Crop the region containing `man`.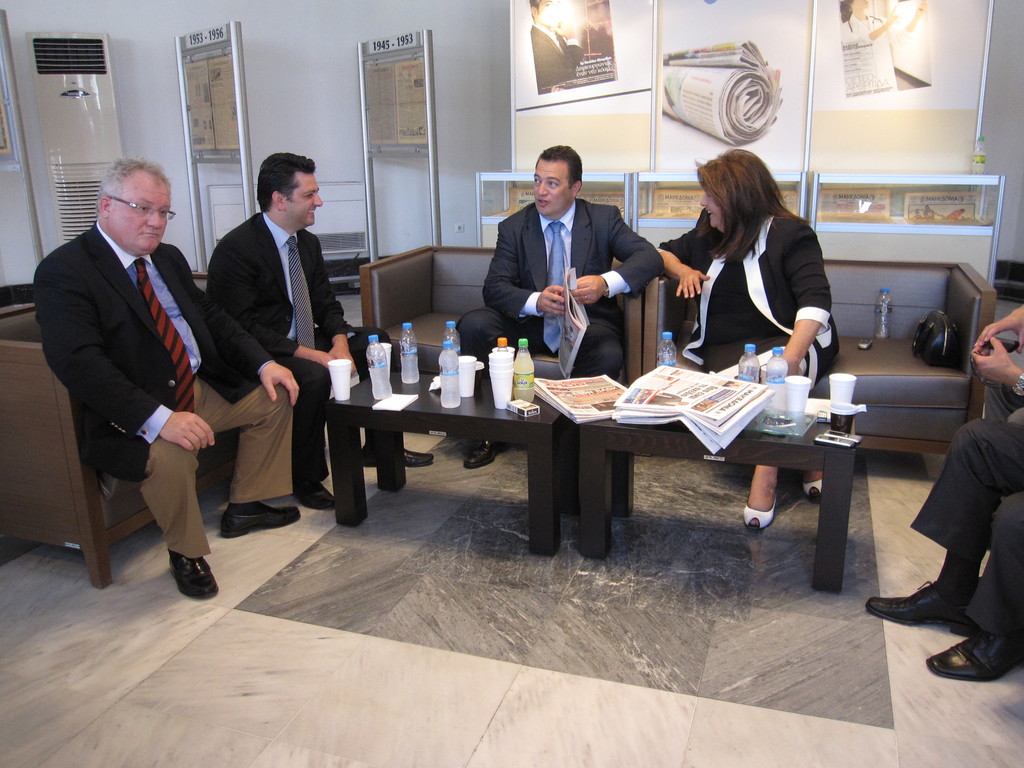
Crop region: 33 157 303 599.
